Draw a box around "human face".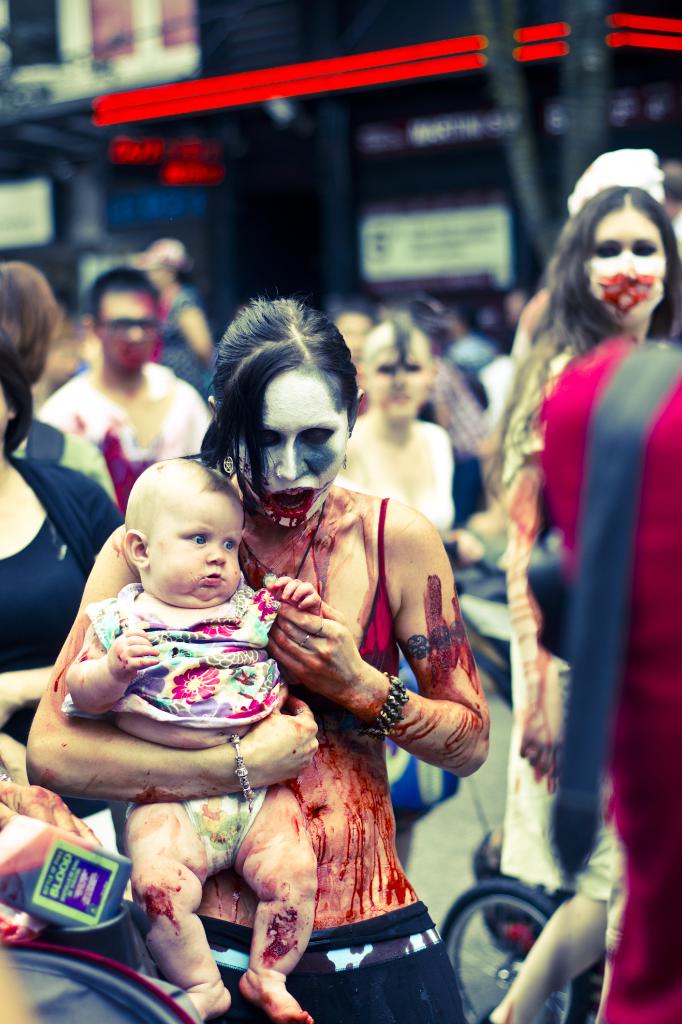
locate(356, 347, 437, 424).
